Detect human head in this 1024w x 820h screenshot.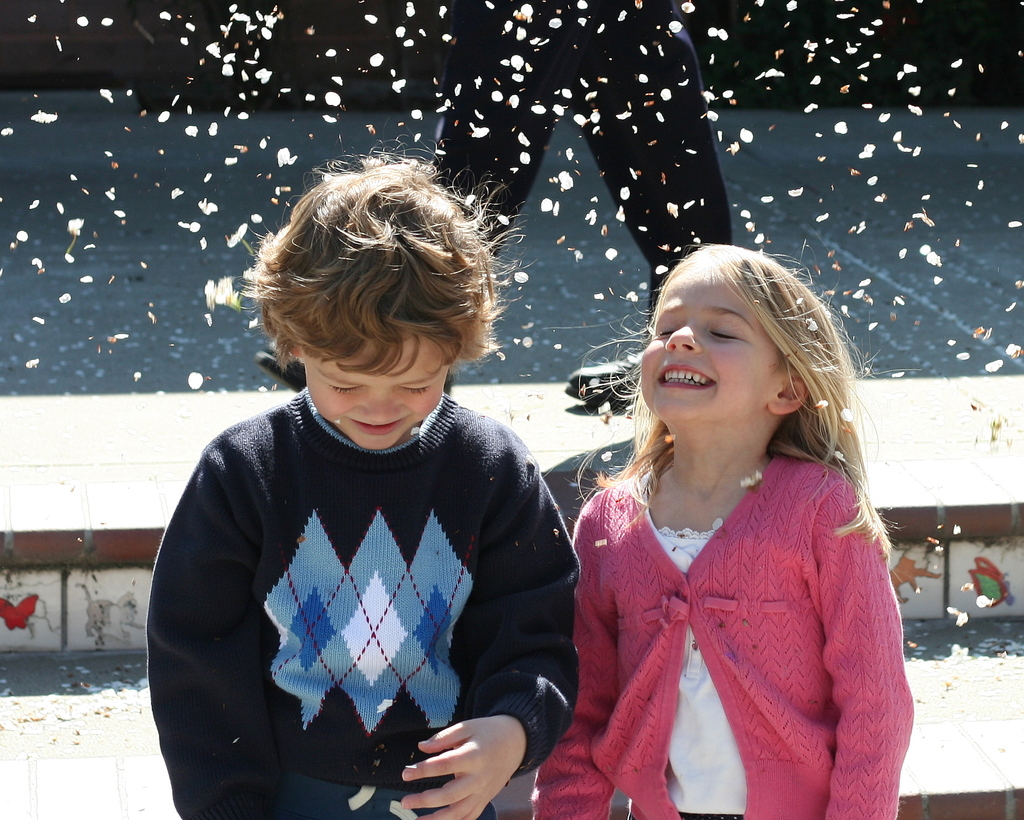
Detection: [x1=246, y1=166, x2=504, y2=457].
